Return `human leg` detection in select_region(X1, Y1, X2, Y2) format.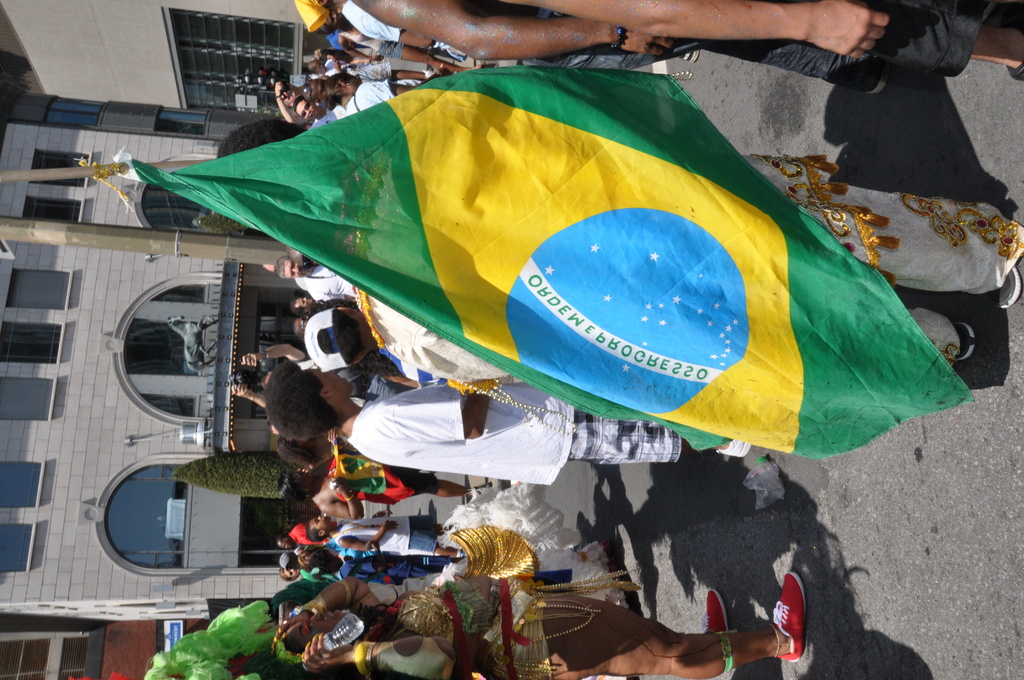
select_region(510, 3, 901, 99).
